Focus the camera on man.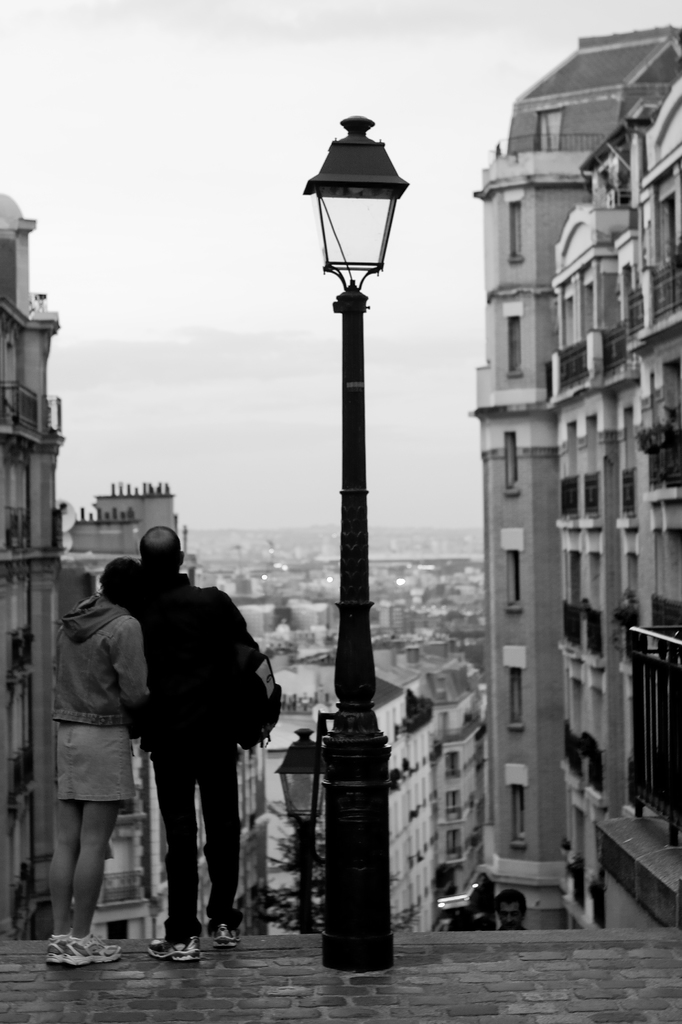
Focus region: crop(492, 890, 530, 932).
